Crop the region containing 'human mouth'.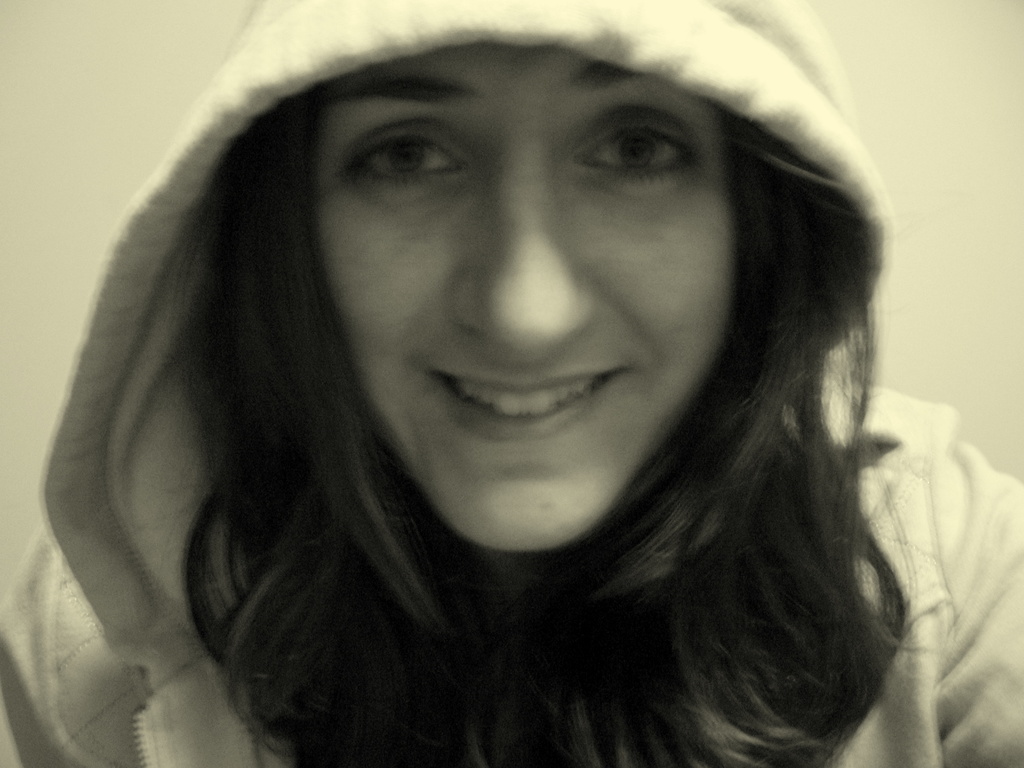
Crop region: box(426, 369, 623, 442).
